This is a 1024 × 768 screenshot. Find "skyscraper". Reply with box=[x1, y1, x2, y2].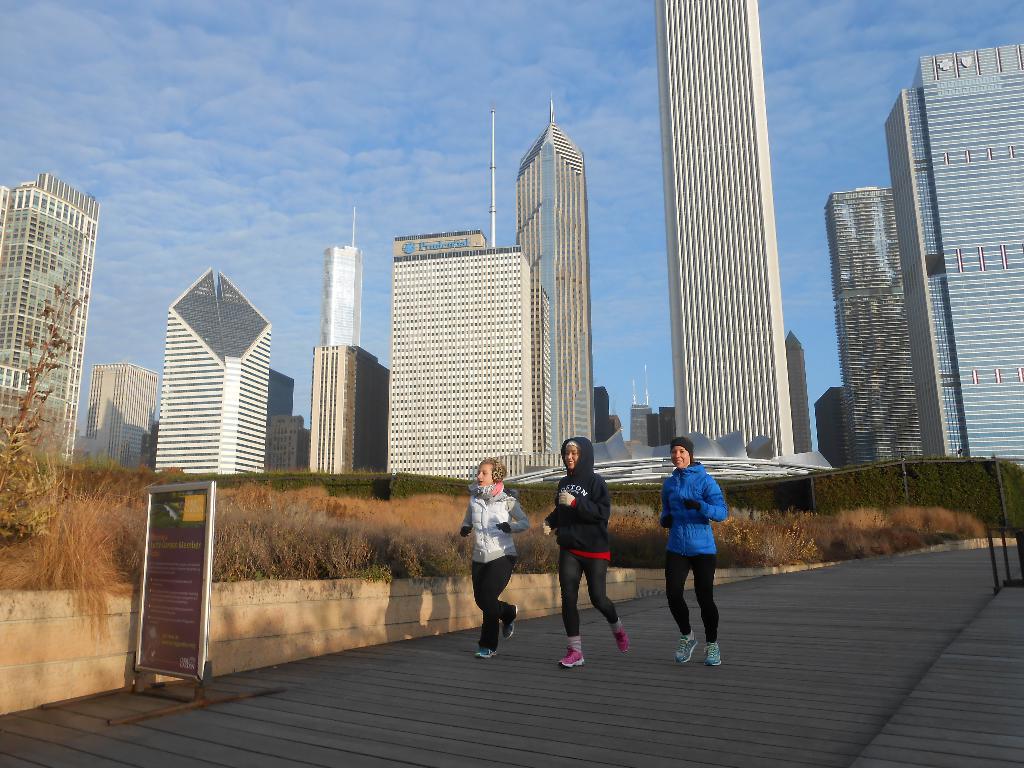
box=[783, 330, 810, 455].
